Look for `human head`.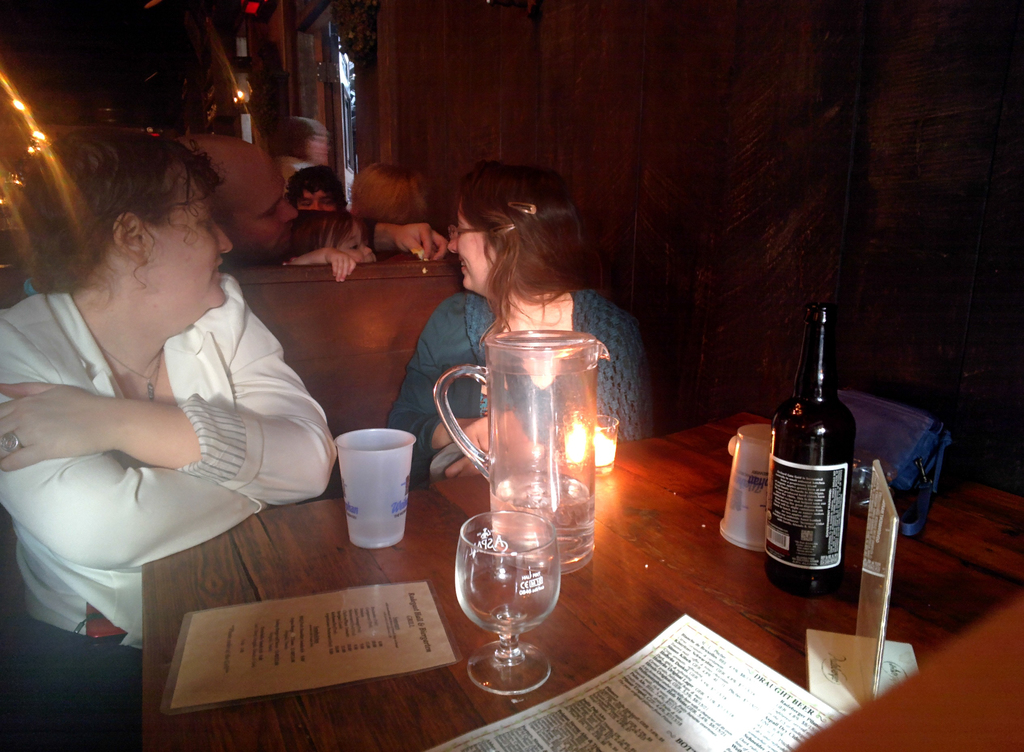
Found: x1=19, y1=127, x2=234, y2=331.
